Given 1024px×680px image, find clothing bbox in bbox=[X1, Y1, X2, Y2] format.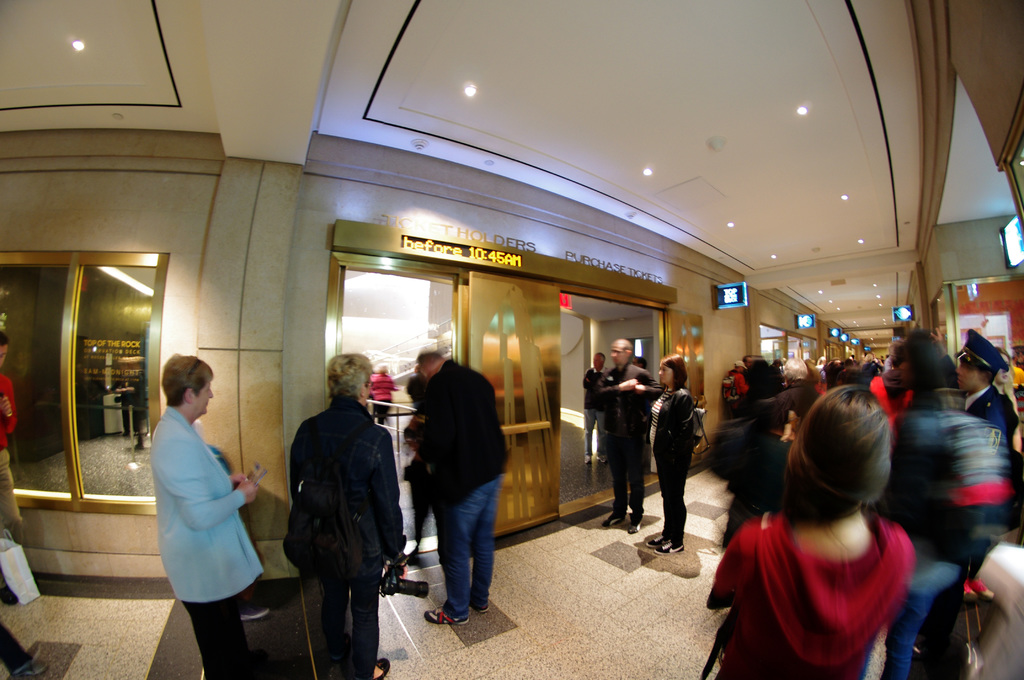
bbox=[696, 501, 904, 679].
